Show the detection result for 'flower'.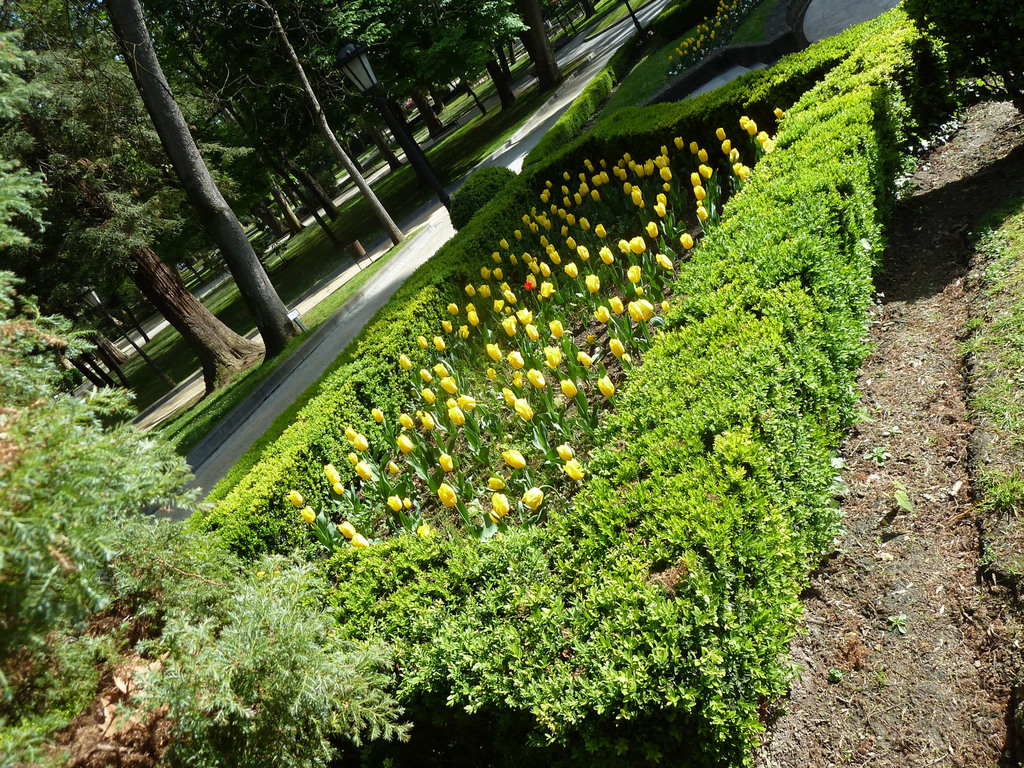
[598,243,614,267].
